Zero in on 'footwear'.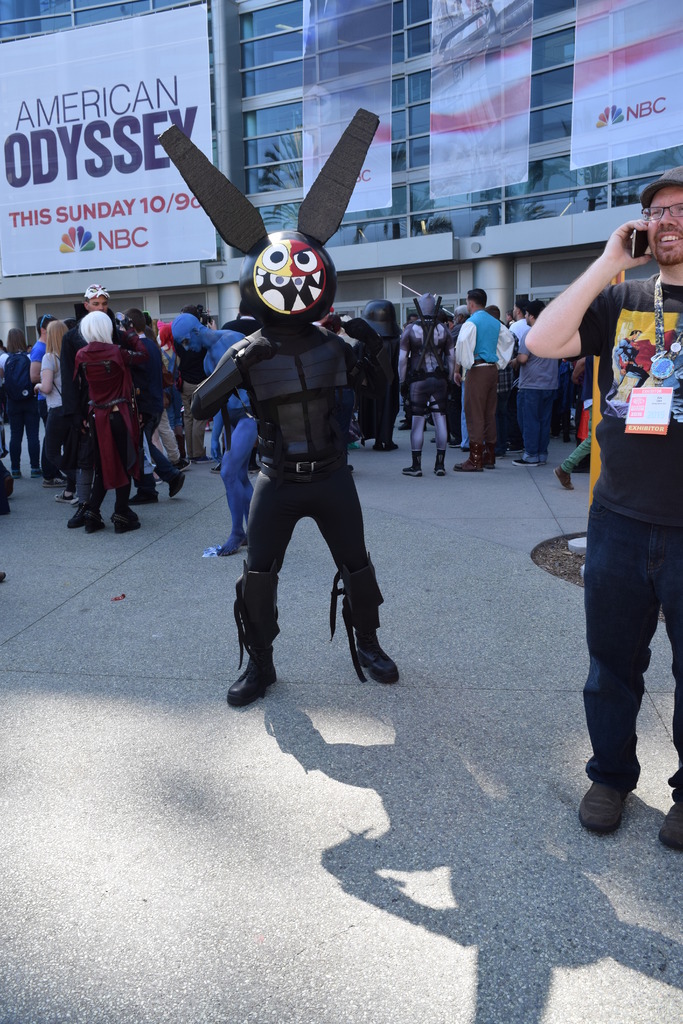
Zeroed in: <box>383,436,399,451</box>.
